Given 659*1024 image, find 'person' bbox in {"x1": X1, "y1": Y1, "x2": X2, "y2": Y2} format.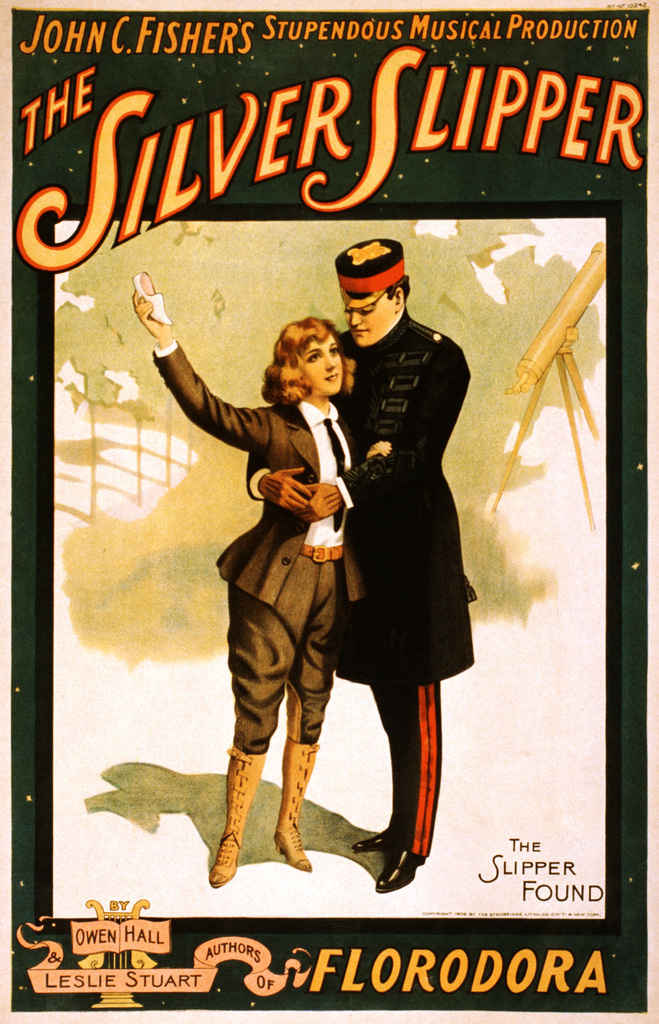
{"x1": 133, "y1": 286, "x2": 392, "y2": 893}.
